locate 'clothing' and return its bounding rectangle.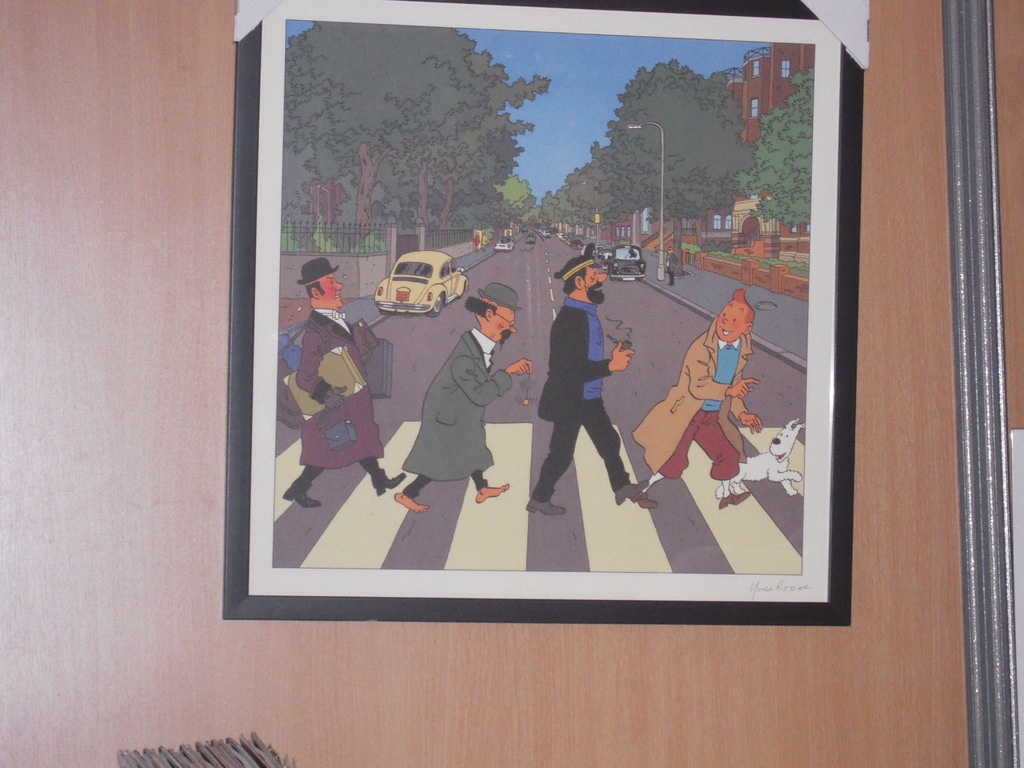
bbox=(634, 315, 753, 493).
